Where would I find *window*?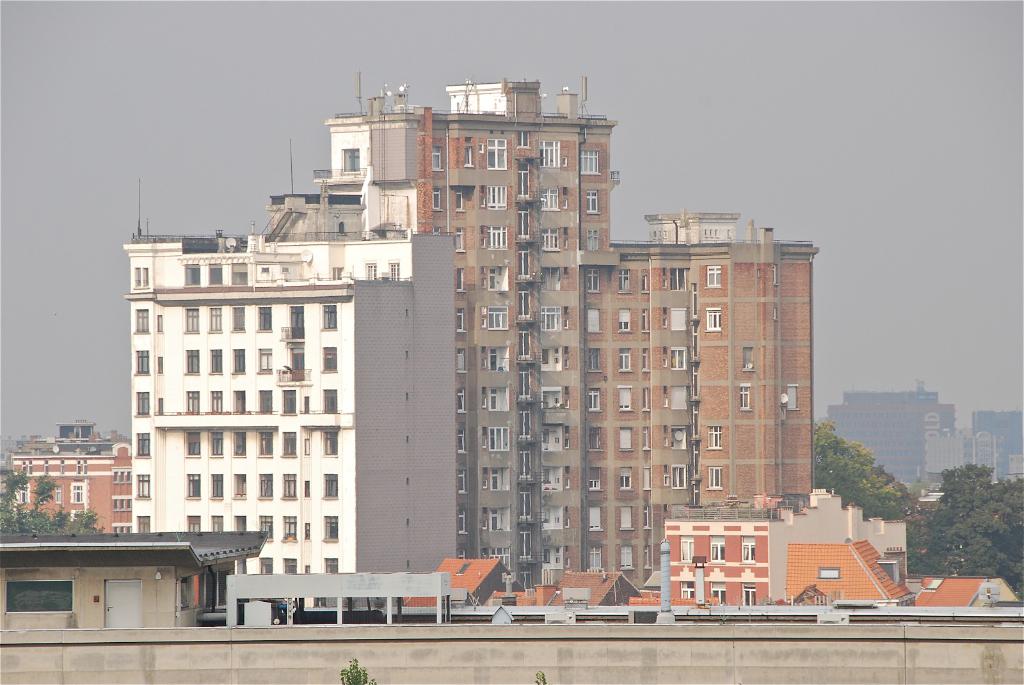
At <box>738,384,755,410</box>.
